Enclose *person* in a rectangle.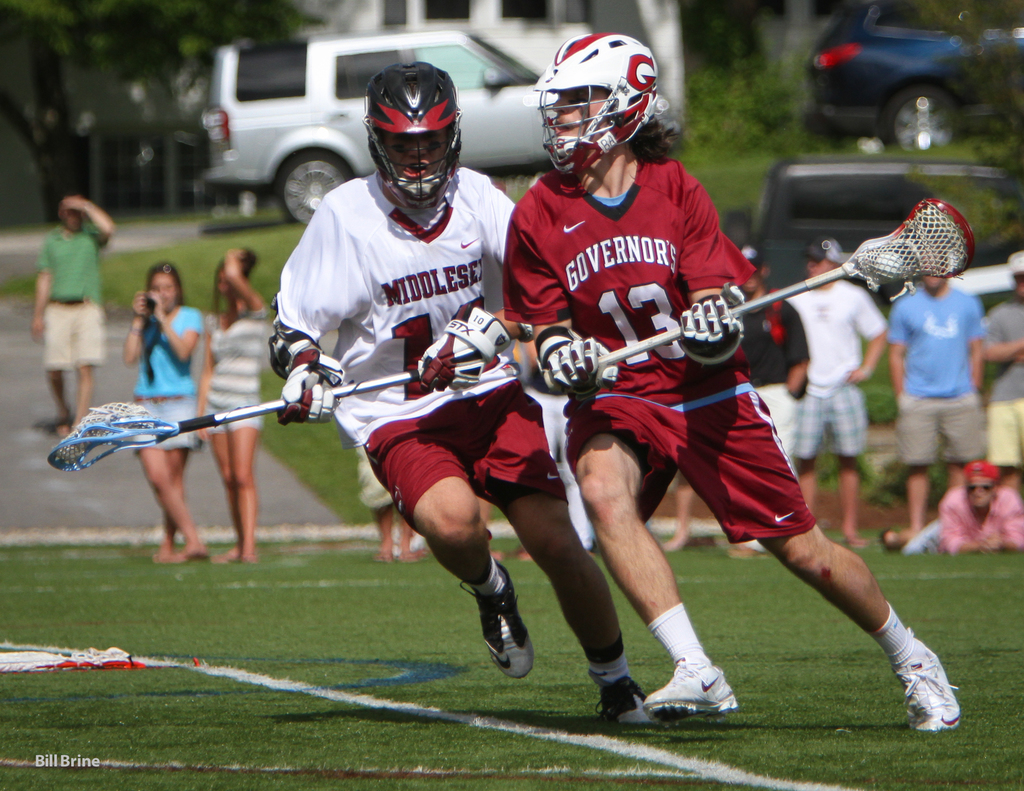
Rect(787, 234, 890, 539).
